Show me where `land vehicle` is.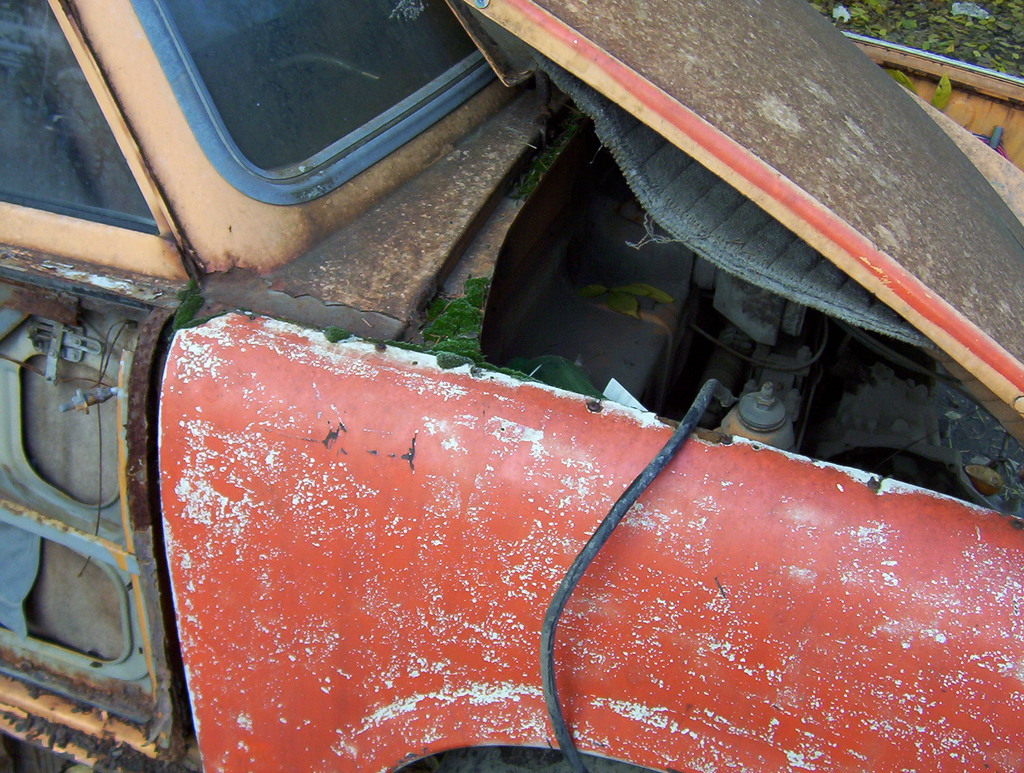
`land vehicle` is at (x1=0, y1=0, x2=1023, y2=731).
